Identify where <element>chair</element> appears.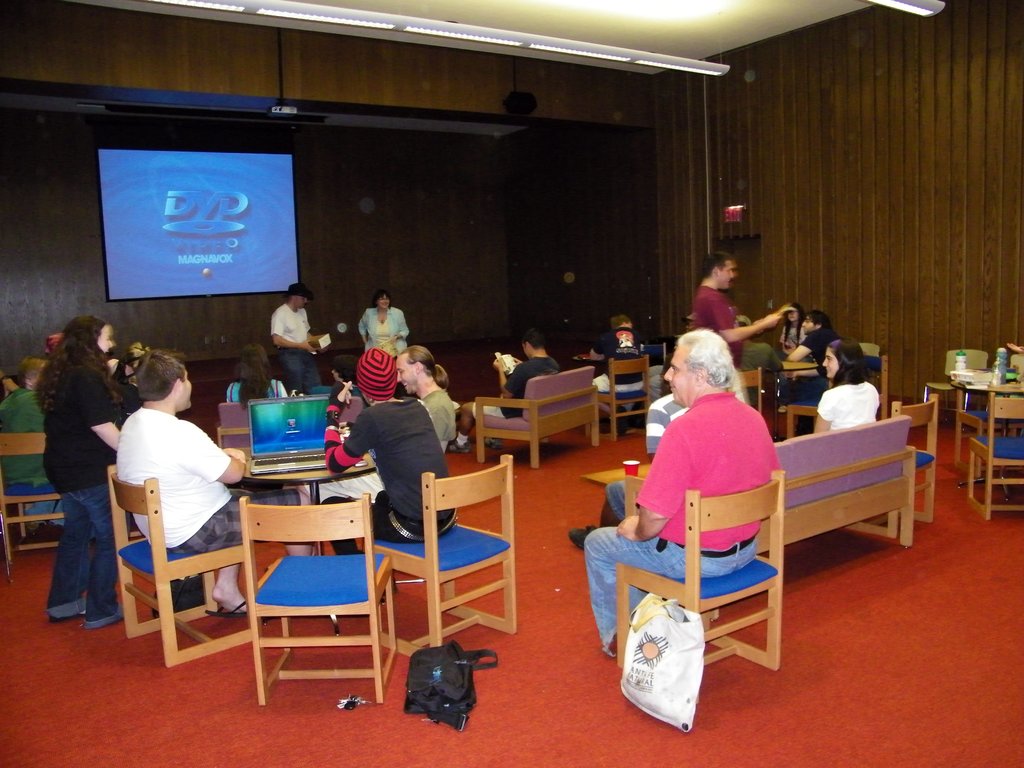
Appears at <region>212, 400, 255, 461</region>.
